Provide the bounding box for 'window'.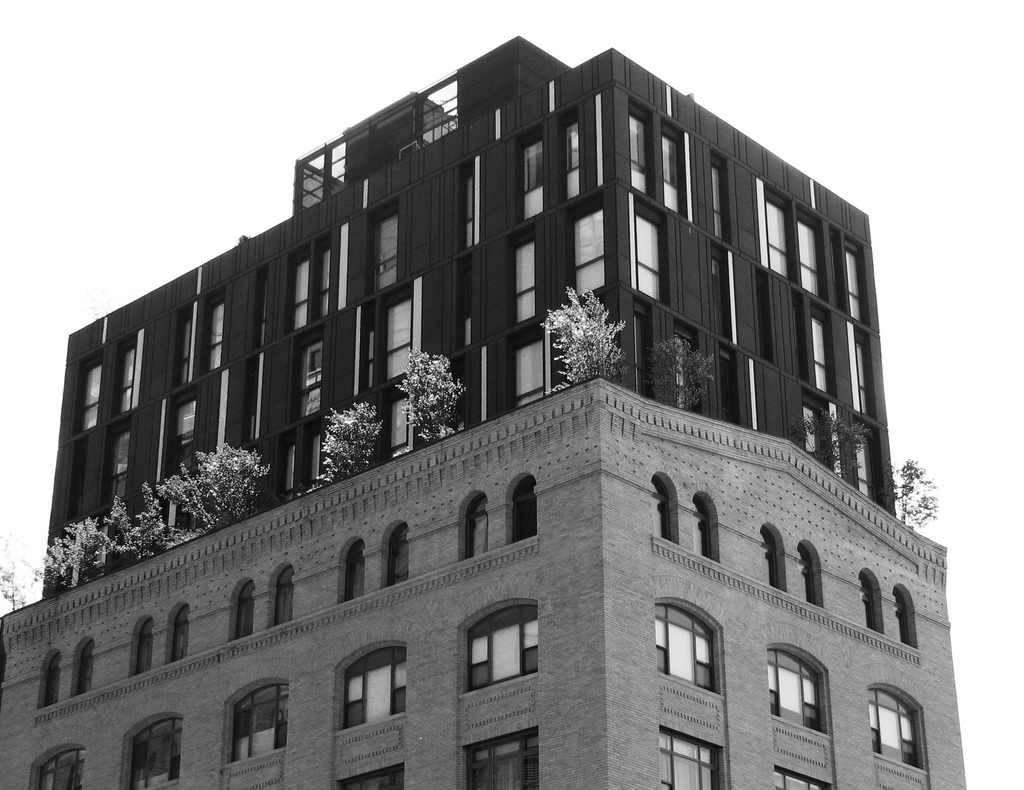
719 340 741 430.
